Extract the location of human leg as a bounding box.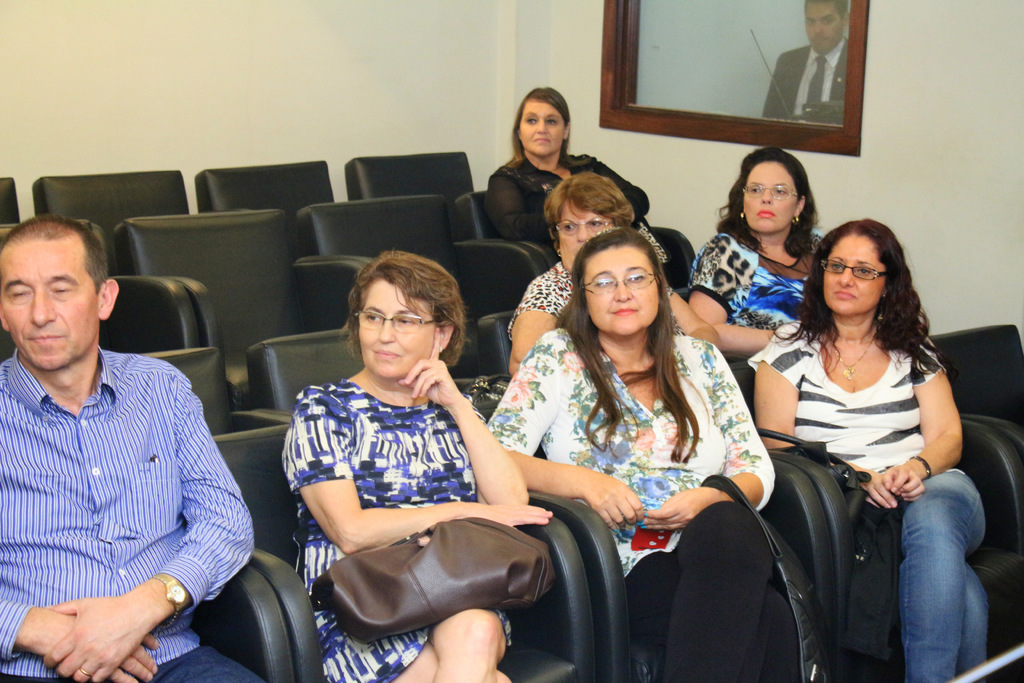
901:472:987:682.
